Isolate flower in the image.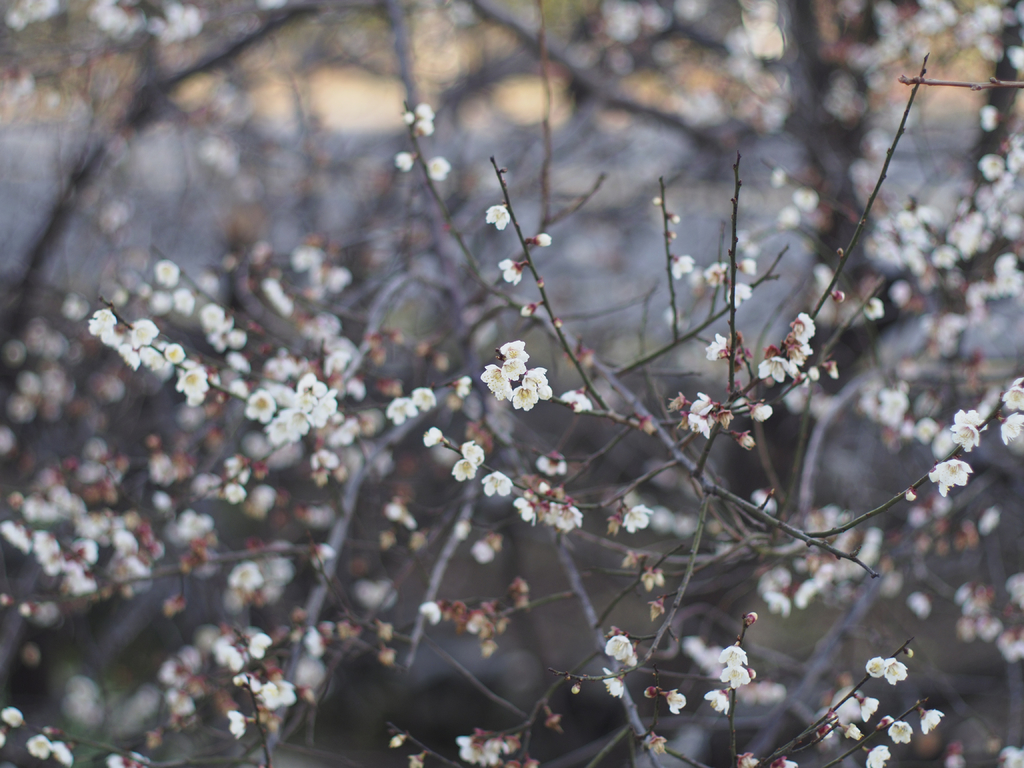
Isolated region: l=500, t=259, r=532, b=286.
